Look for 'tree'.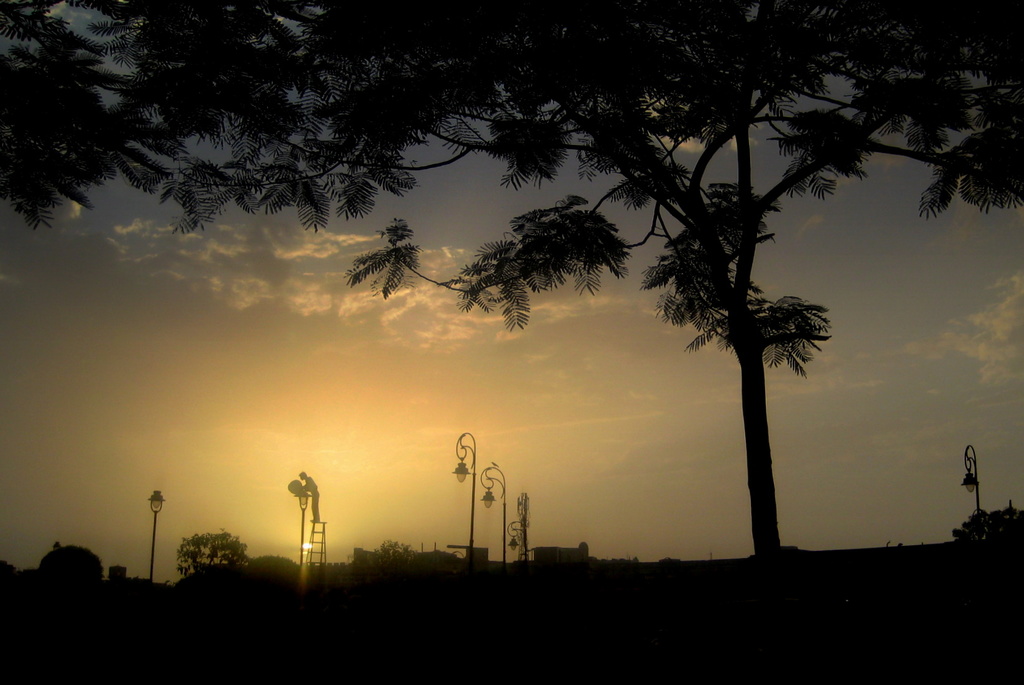
Found: Rect(246, 547, 303, 589).
